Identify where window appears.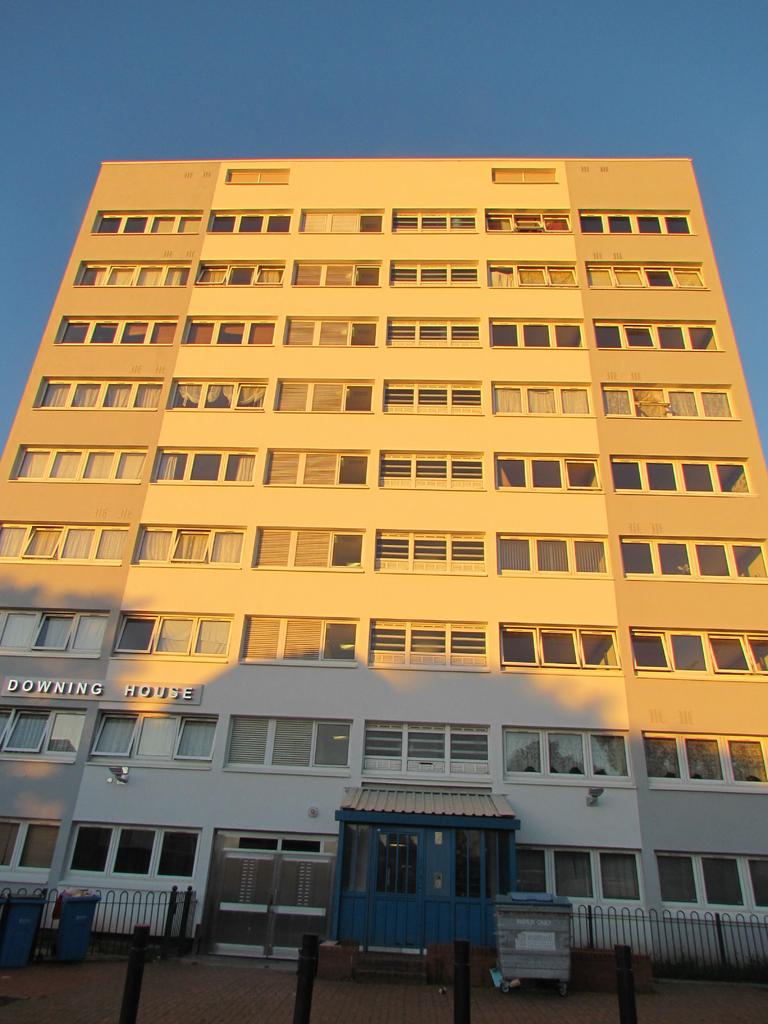
Appears at [671,634,706,668].
